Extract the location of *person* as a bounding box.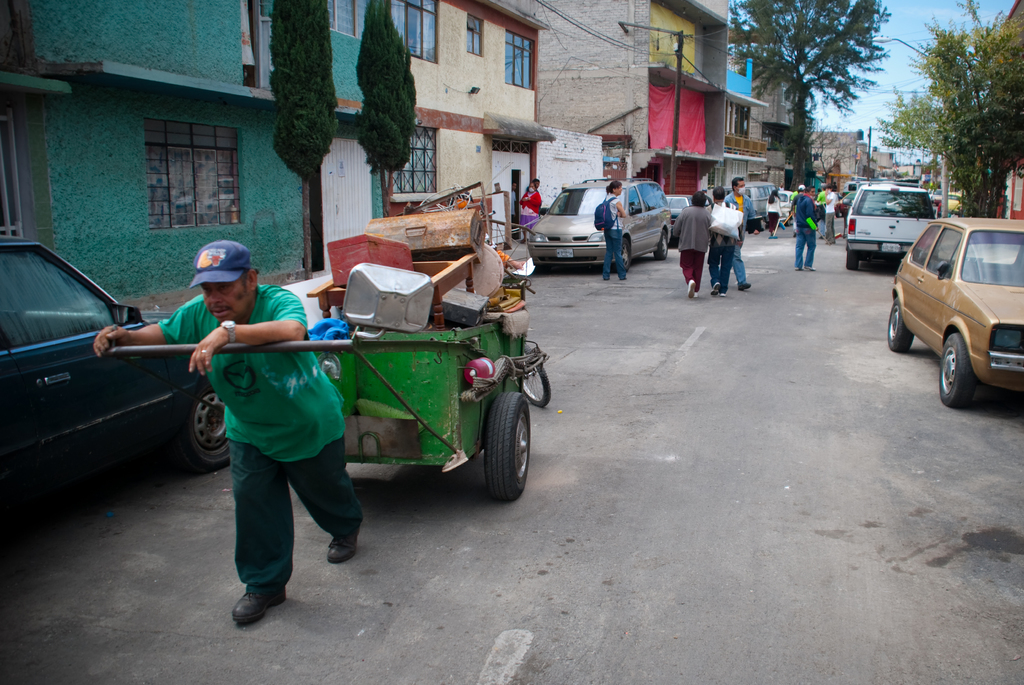
left=670, top=192, right=711, bottom=298.
